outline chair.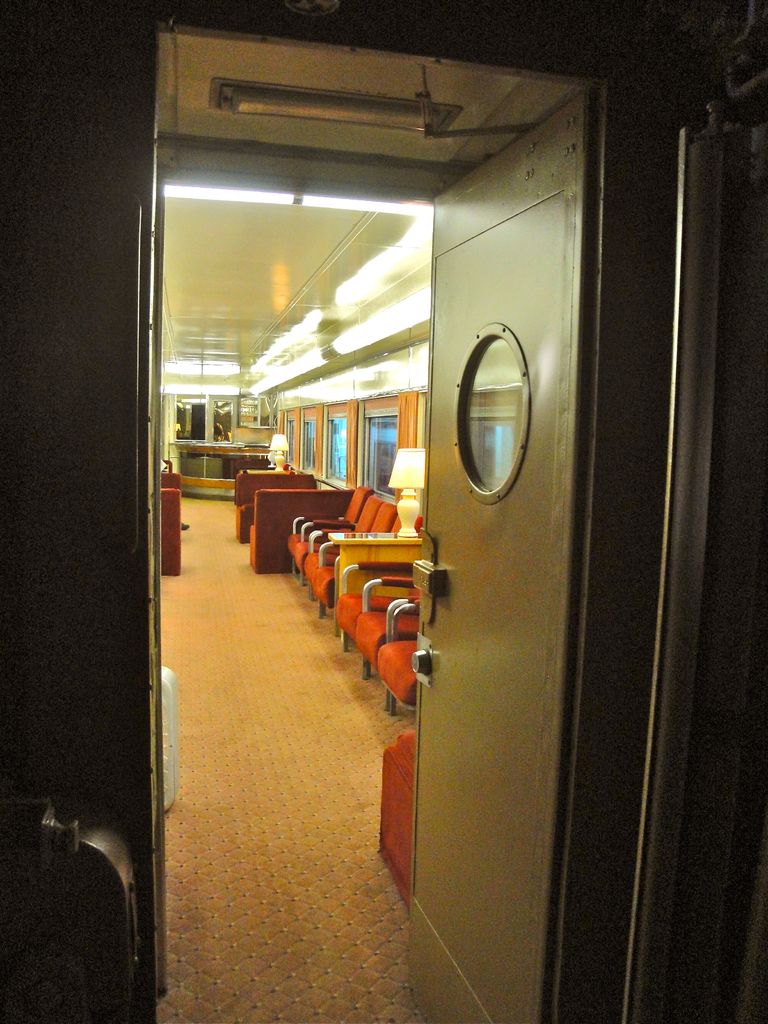
Outline: [300, 499, 401, 606].
